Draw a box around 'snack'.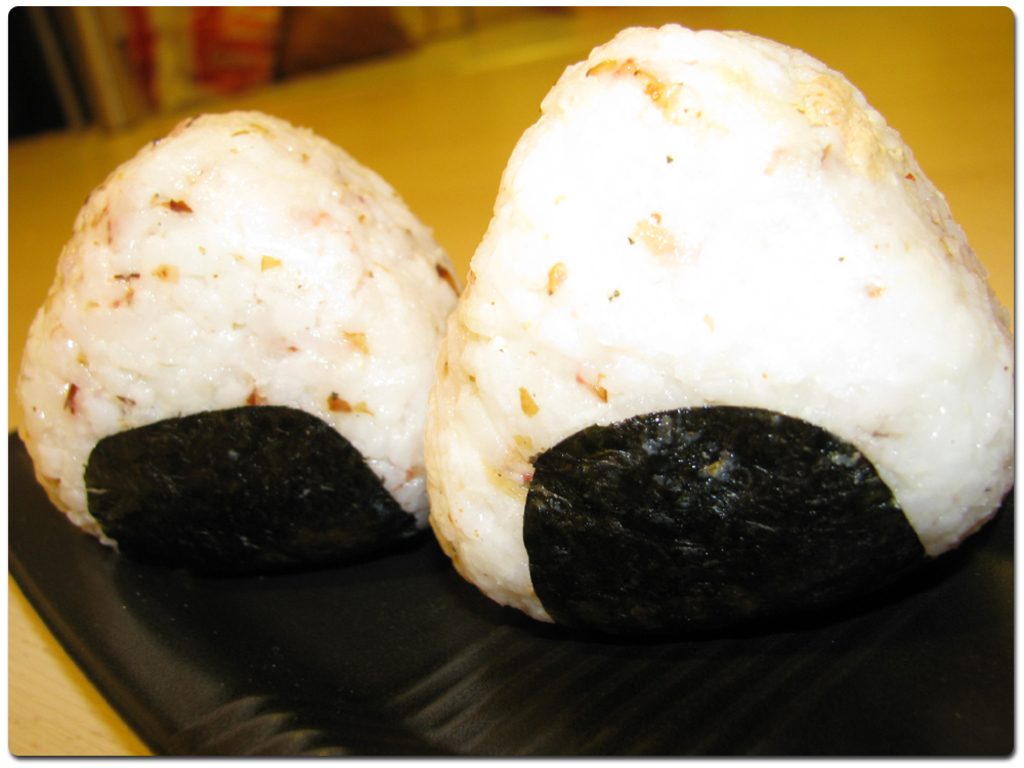
crop(411, 44, 1023, 642).
